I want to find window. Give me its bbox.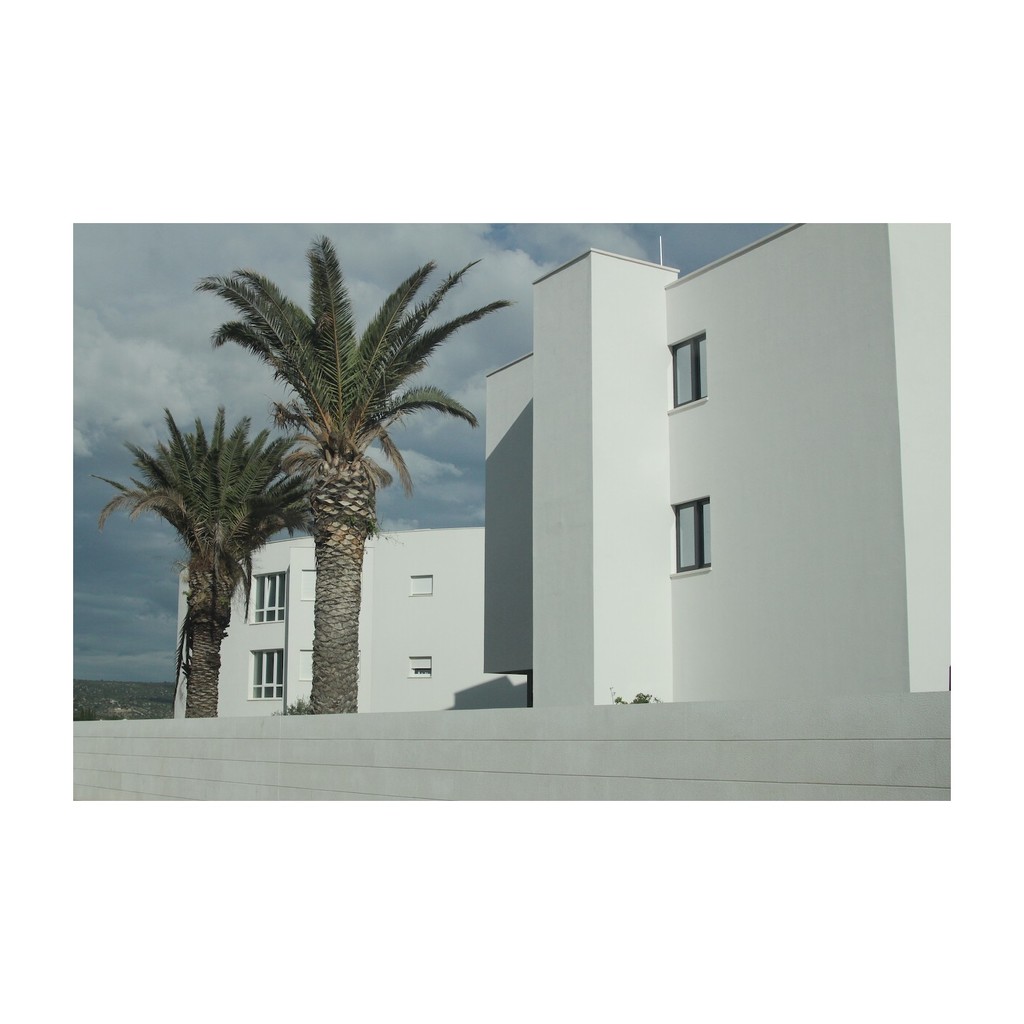
<bbox>252, 649, 287, 698</bbox>.
